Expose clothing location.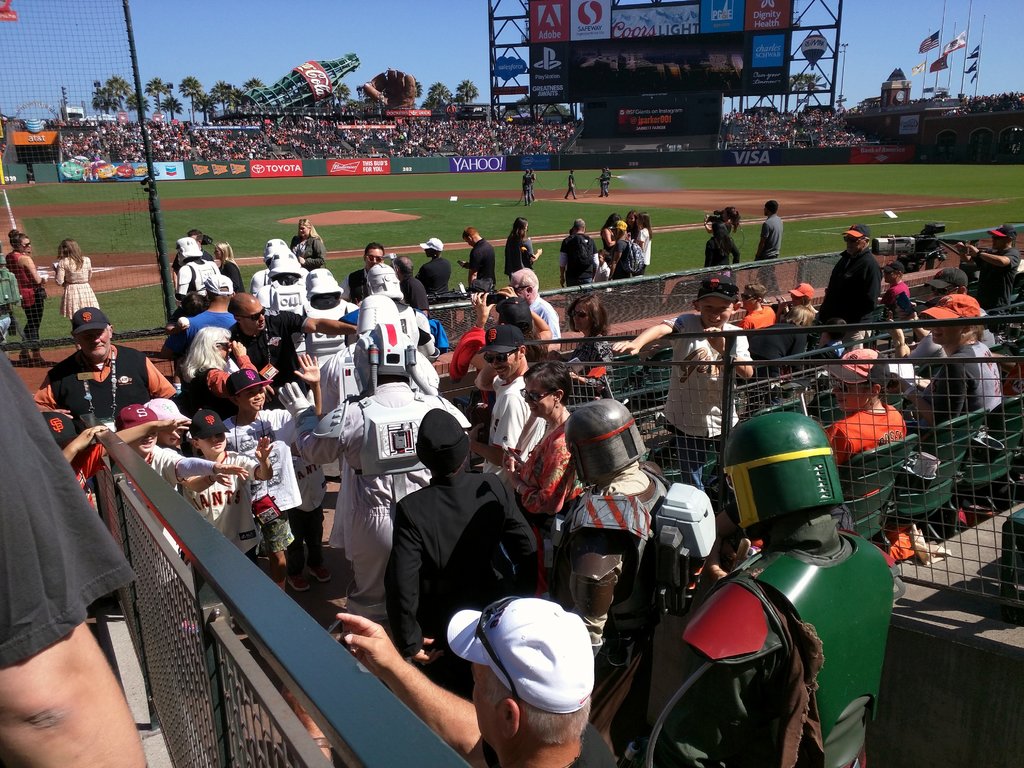
Exposed at (left=746, top=304, right=773, bottom=328).
